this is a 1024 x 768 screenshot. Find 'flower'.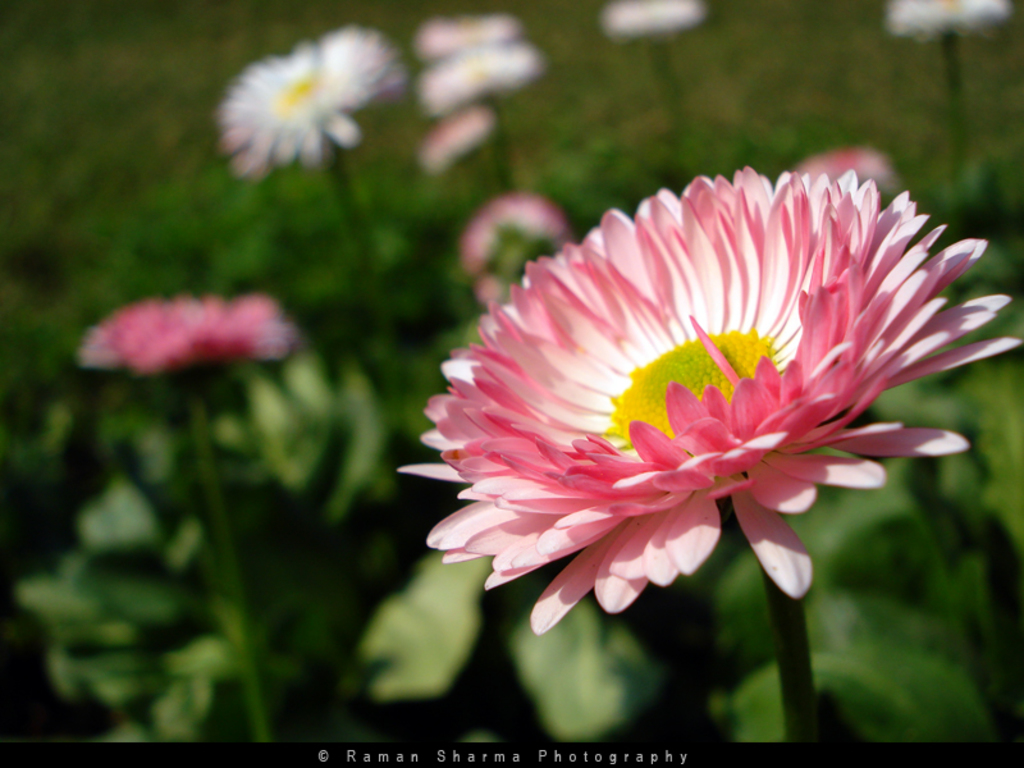
Bounding box: bbox(402, 165, 1023, 637).
